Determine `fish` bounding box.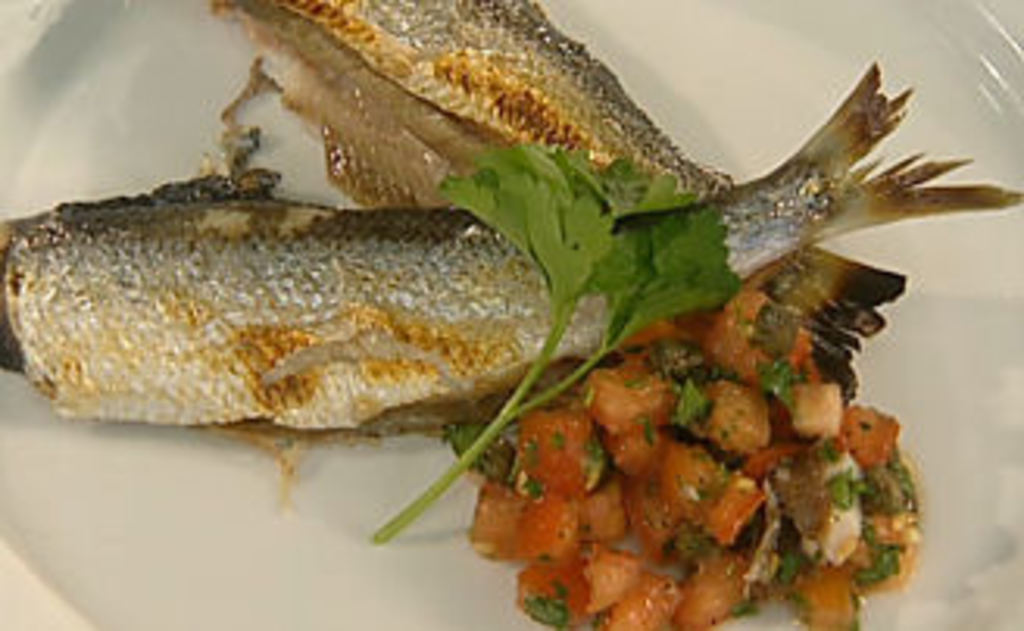
Determined: [x1=200, y1=0, x2=912, y2=397].
